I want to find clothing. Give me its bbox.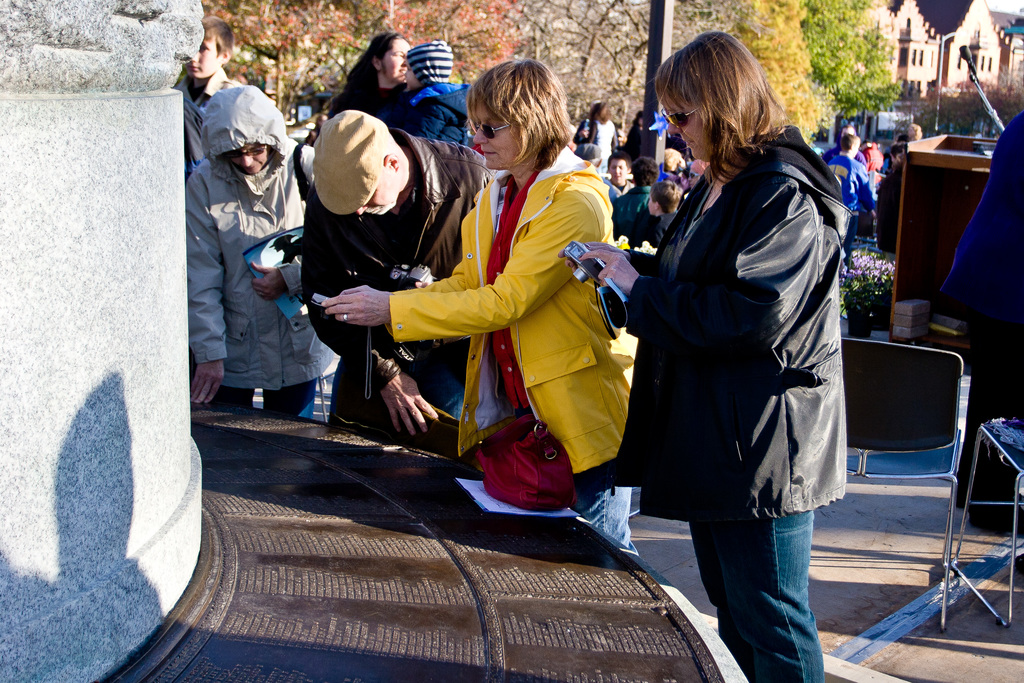
[left=820, top=154, right=890, bottom=236].
